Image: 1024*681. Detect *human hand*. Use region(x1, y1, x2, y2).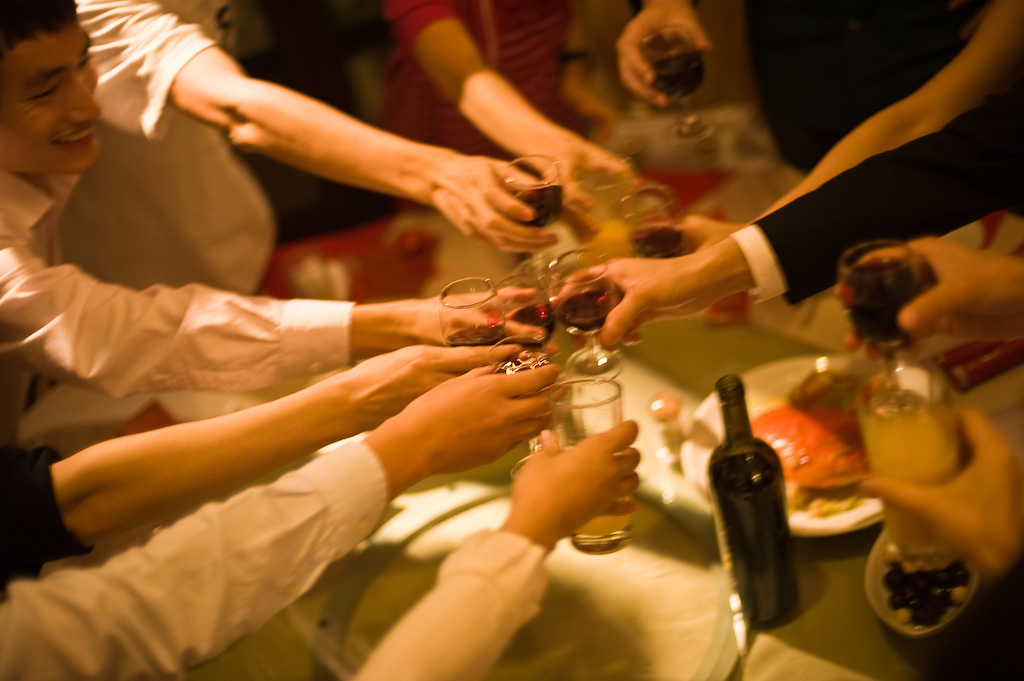
region(829, 237, 1023, 364).
